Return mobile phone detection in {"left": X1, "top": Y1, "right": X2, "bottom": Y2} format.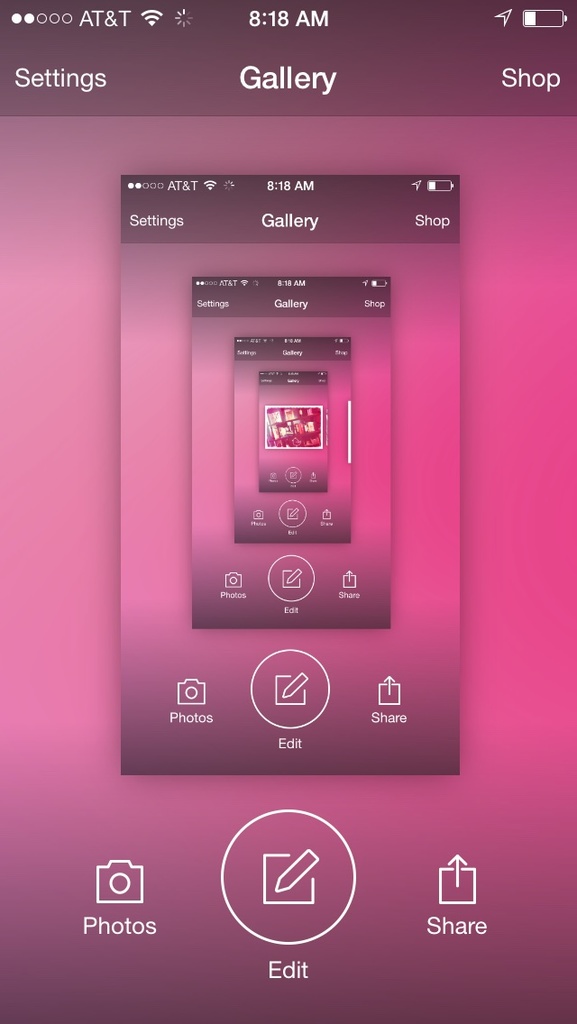
{"left": 0, "top": 0, "right": 576, "bottom": 1023}.
